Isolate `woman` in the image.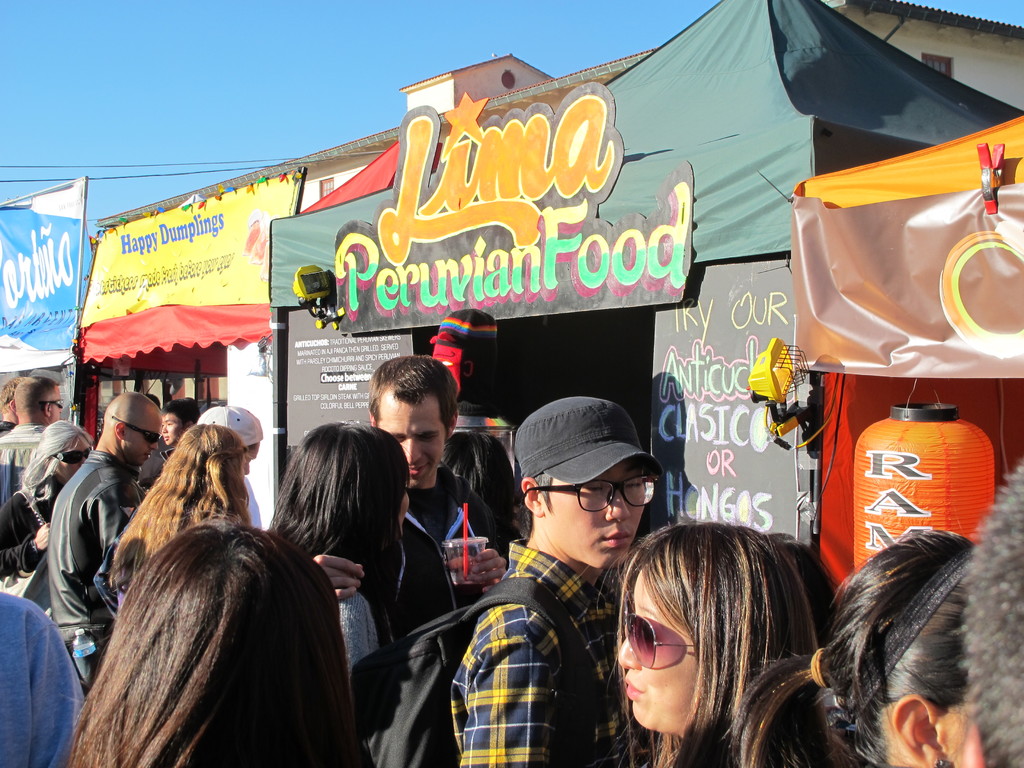
Isolated region: detection(50, 502, 437, 767).
